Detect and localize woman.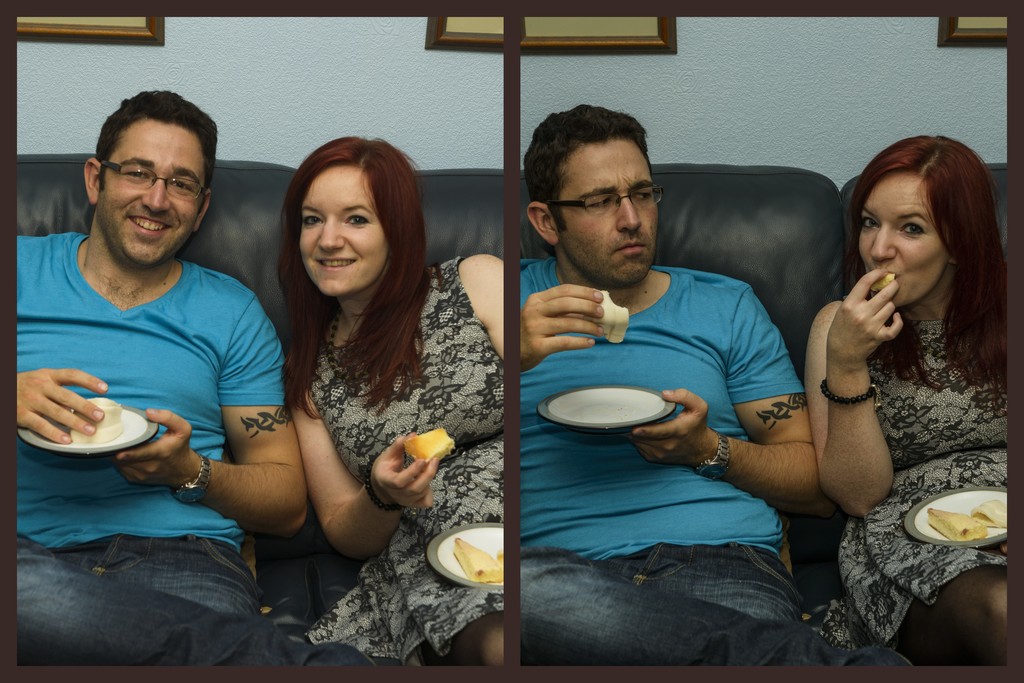
Localized at [283,117,508,673].
